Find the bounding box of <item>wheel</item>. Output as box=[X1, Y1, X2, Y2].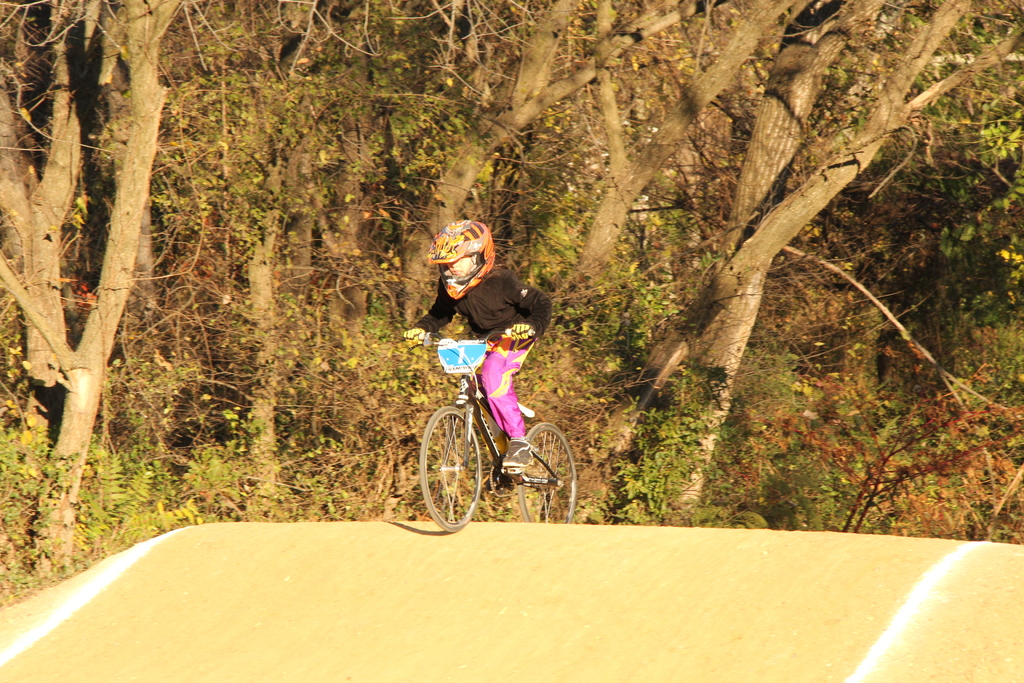
box=[516, 416, 580, 522].
